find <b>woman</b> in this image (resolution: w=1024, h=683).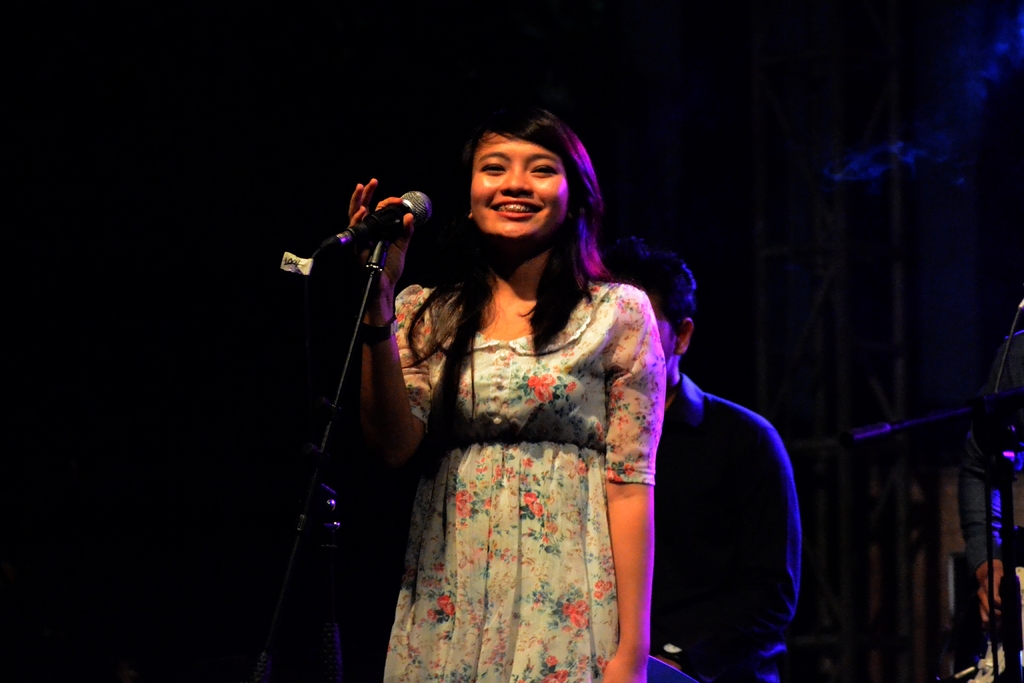
region(349, 99, 702, 682).
